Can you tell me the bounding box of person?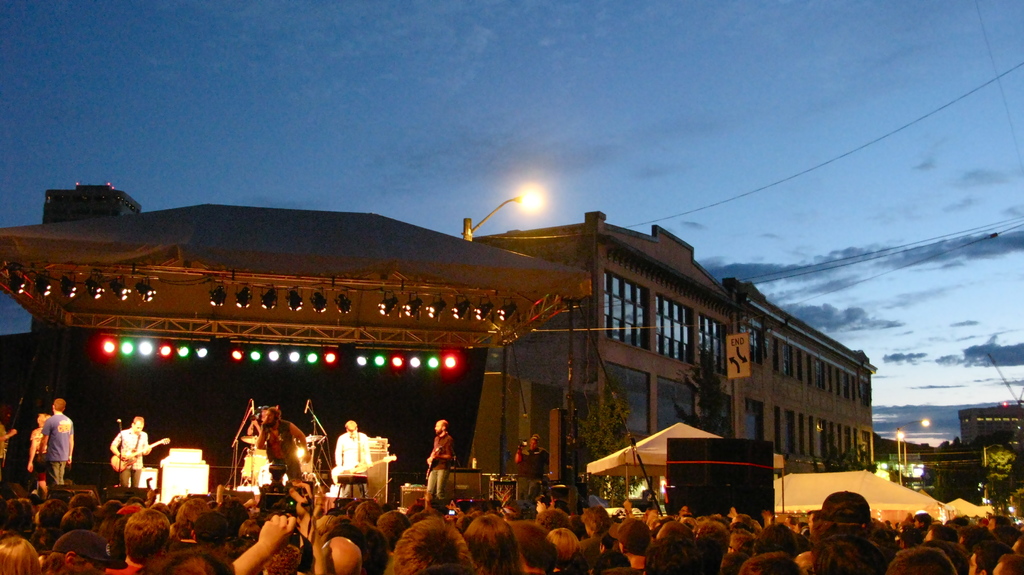
pyautogui.locateOnScreen(377, 505, 410, 554).
